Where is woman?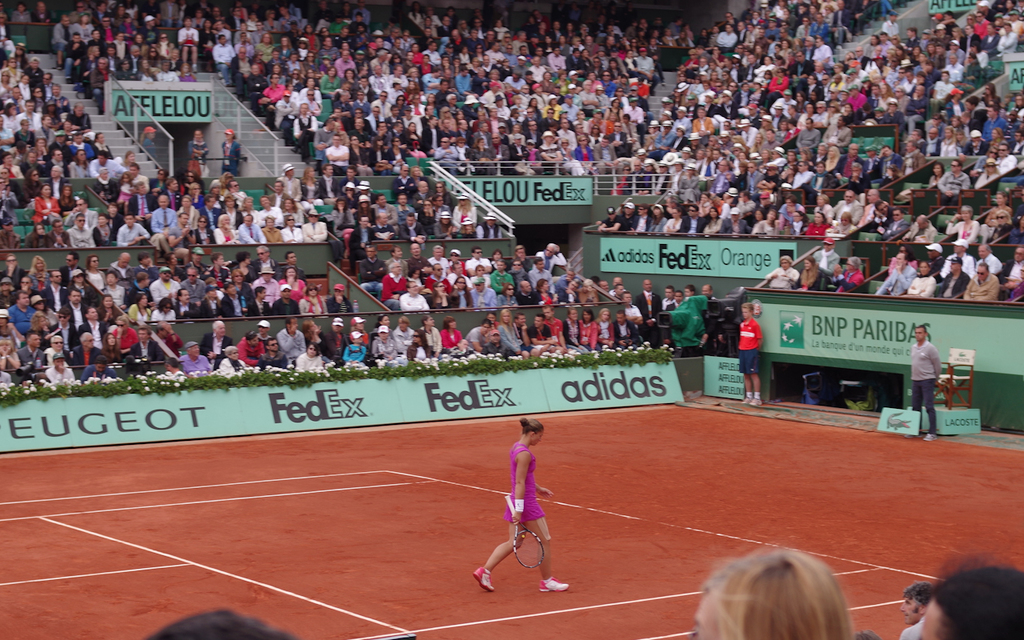
(179, 62, 203, 84).
